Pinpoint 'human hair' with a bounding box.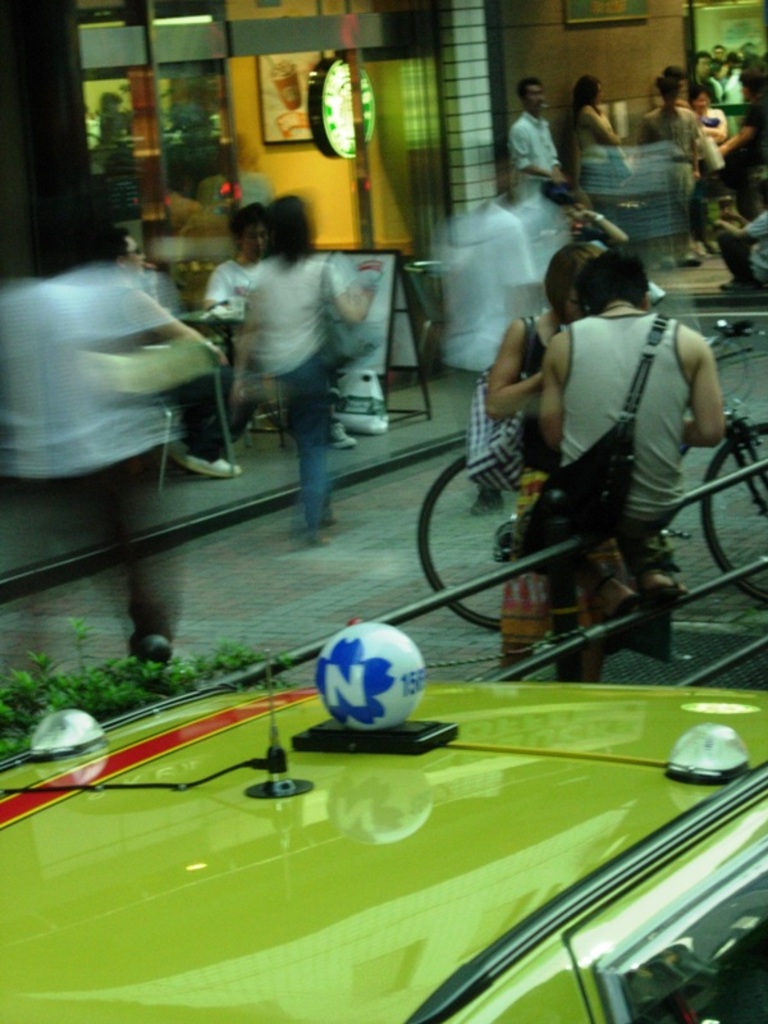
689 79 721 110.
